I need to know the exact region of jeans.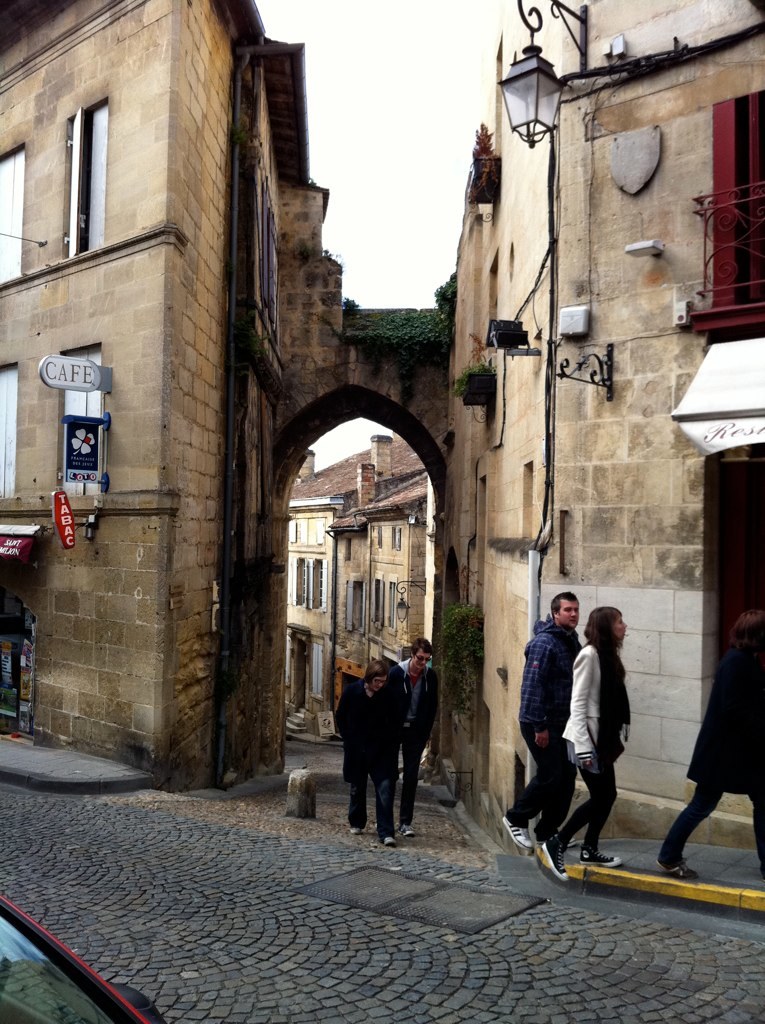
Region: 396, 753, 417, 822.
